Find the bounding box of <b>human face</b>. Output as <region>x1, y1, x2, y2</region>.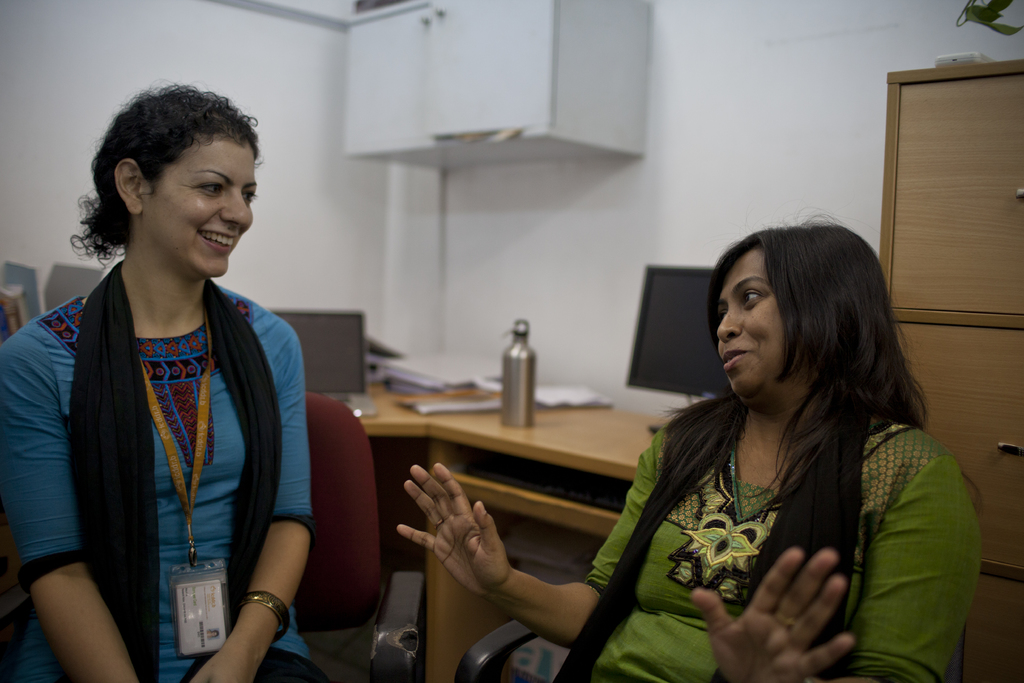
<region>713, 240, 785, 397</region>.
